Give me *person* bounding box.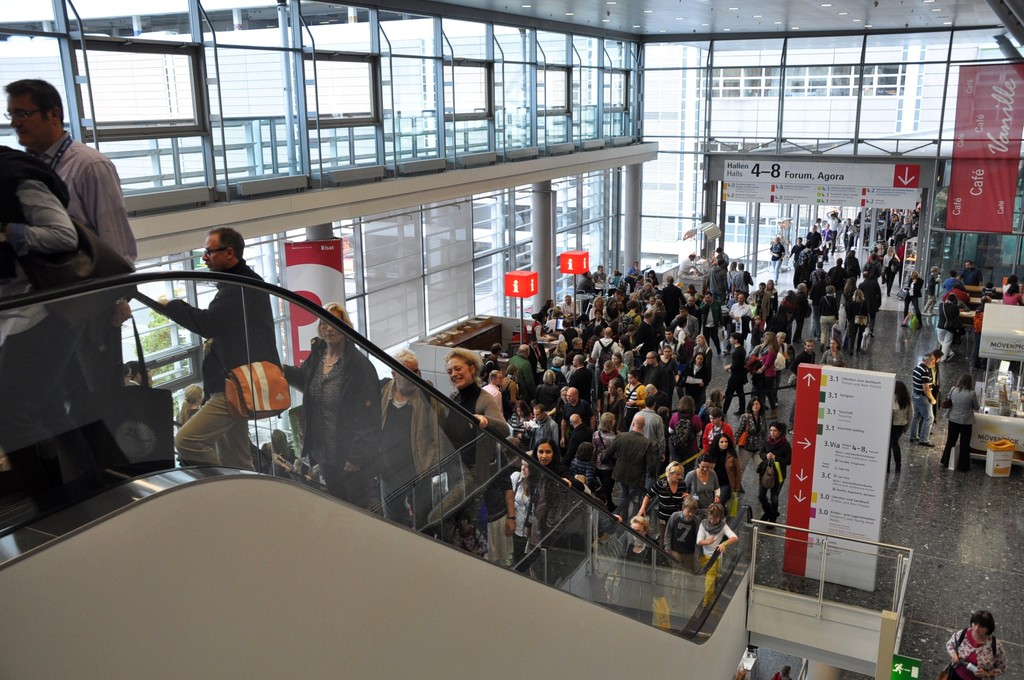
0,67,138,504.
